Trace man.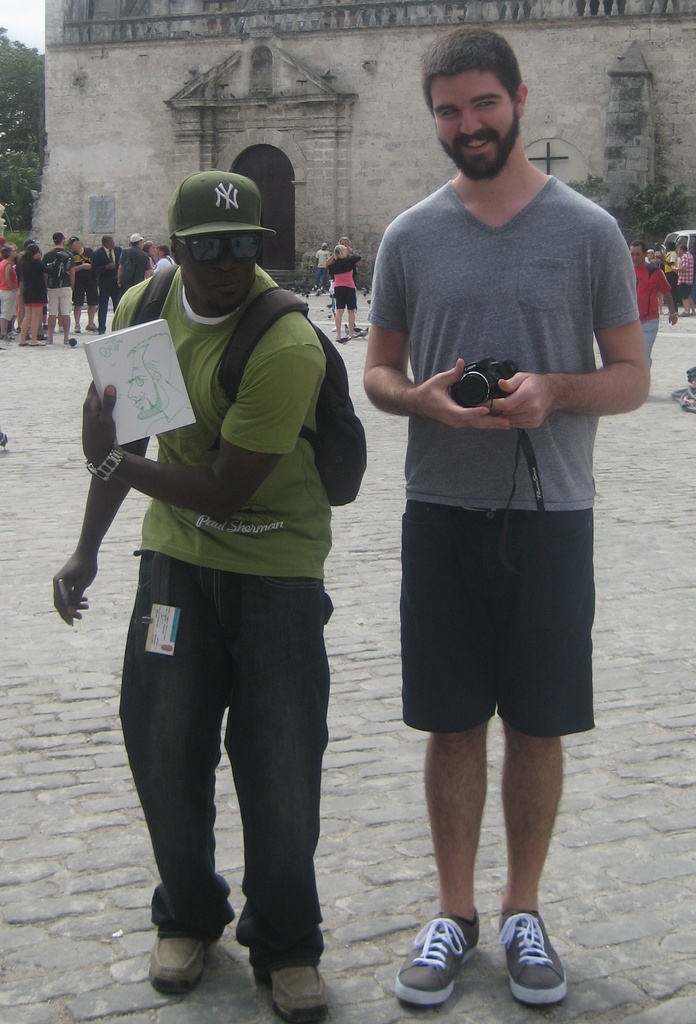
Traced to bbox=[44, 166, 361, 1018].
